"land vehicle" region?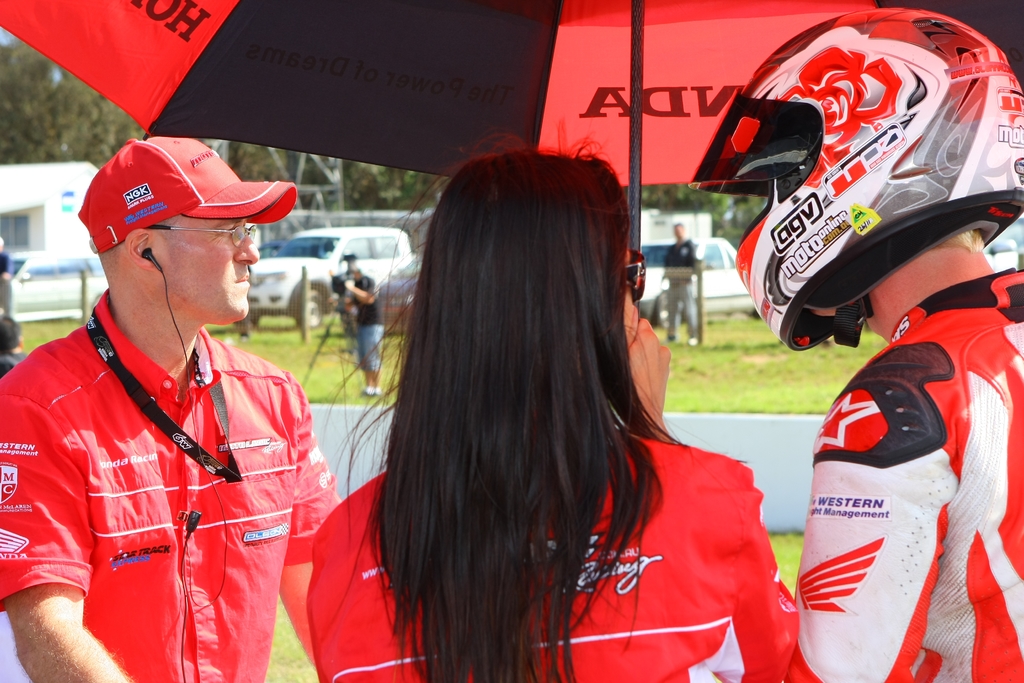
left=634, top=236, right=766, bottom=329
